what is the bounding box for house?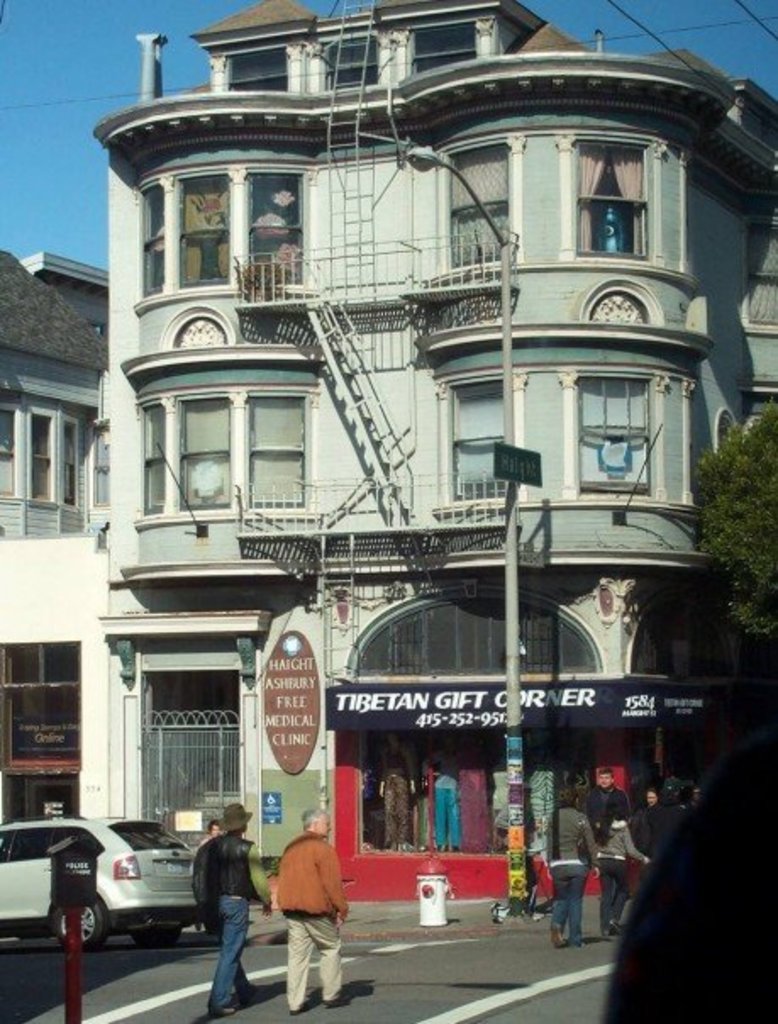
bbox=[66, 0, 768, 929].
